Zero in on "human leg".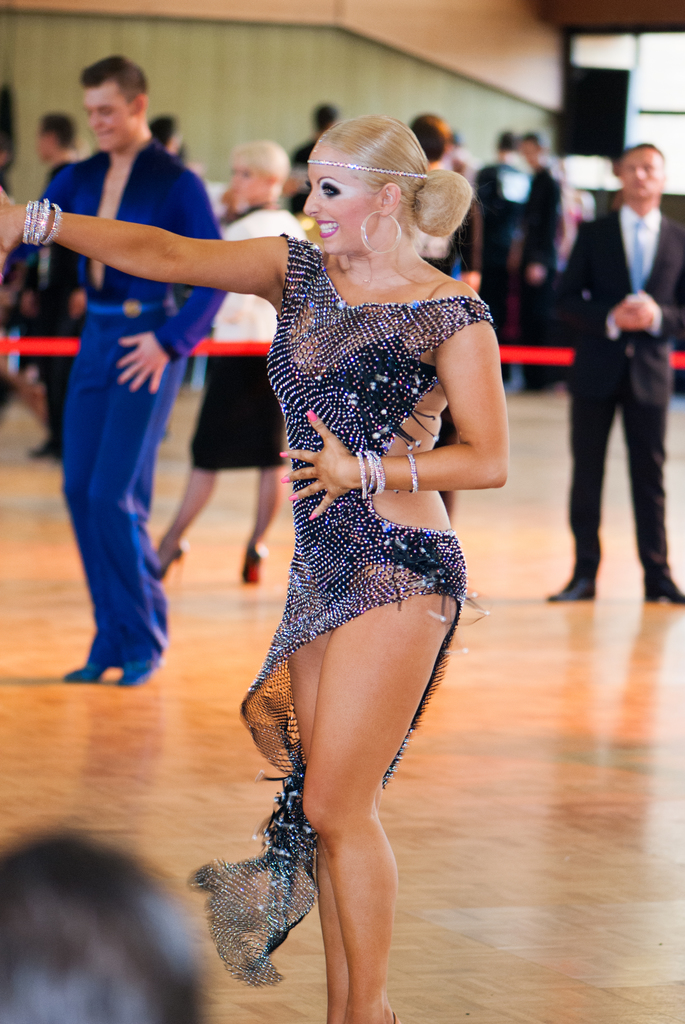
Zeroed in: <box>551,340,620,600</box>.
